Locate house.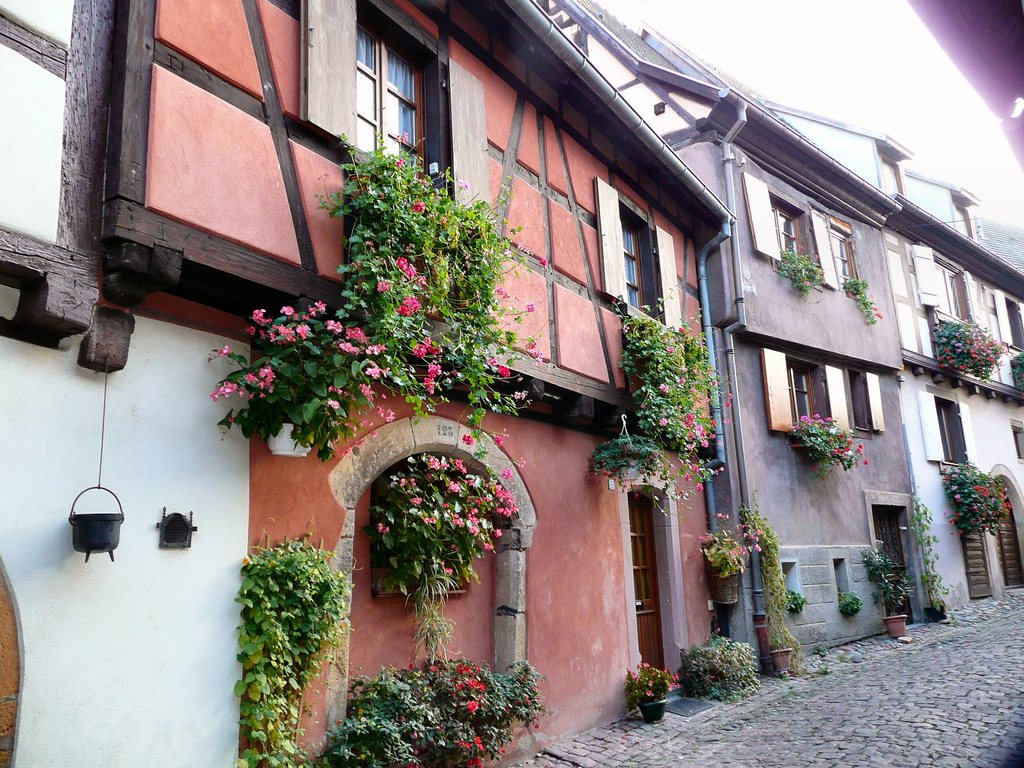
Bounding box: bbox=(0, 1, 722, 767).
